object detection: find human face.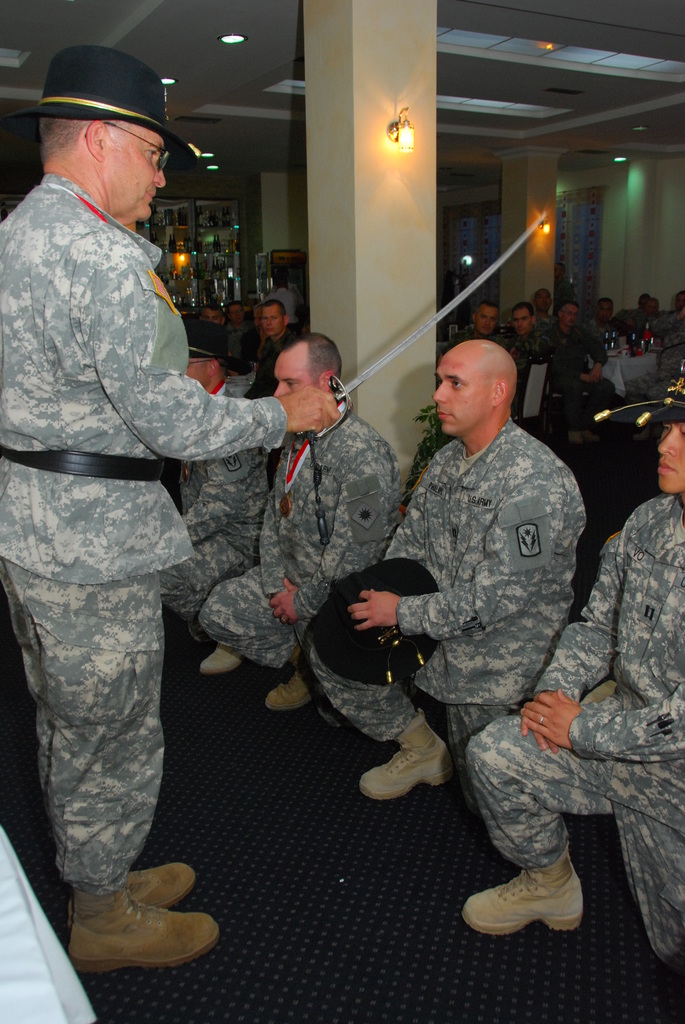
261,308,282,334.
